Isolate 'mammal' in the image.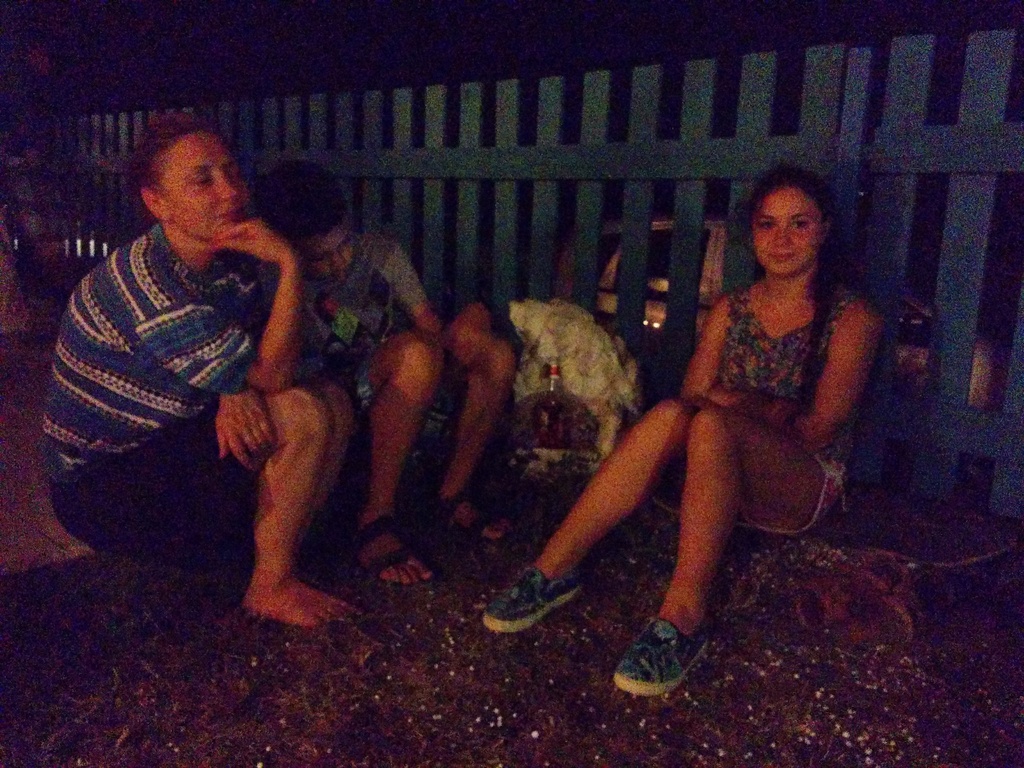
Isolated region: (x1=234, y1=152, x2=518, y2=589).
